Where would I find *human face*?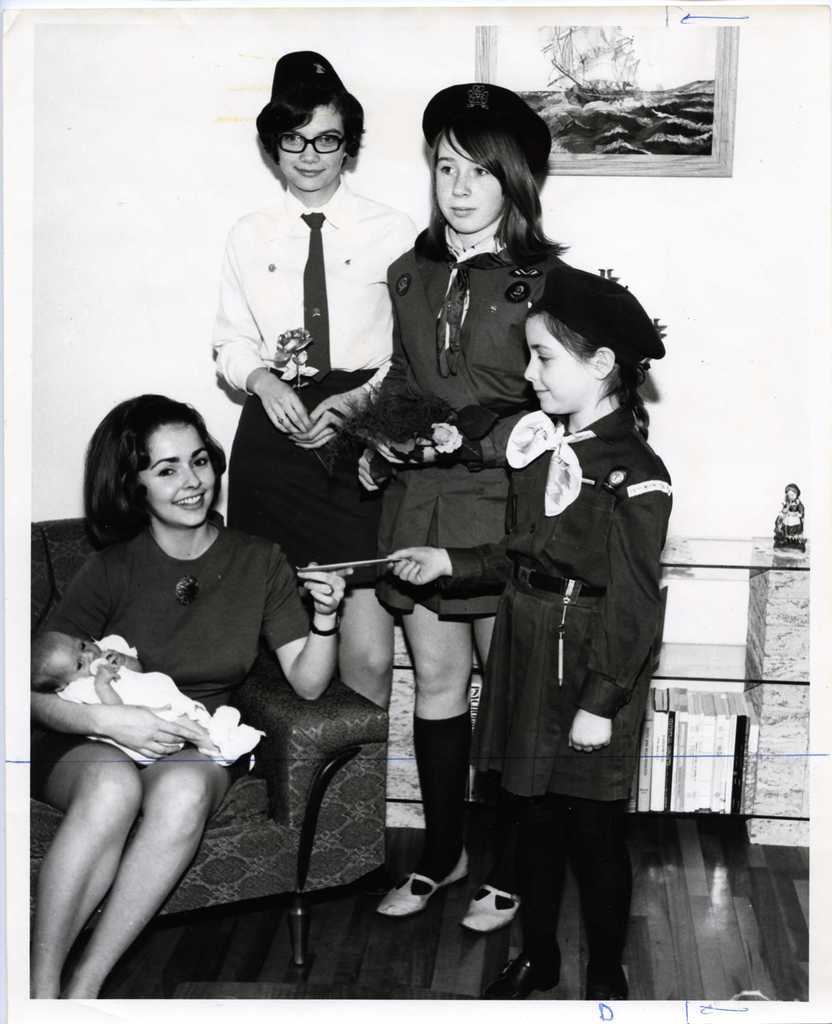
At <region>434, 128, 508, 233</region>.
